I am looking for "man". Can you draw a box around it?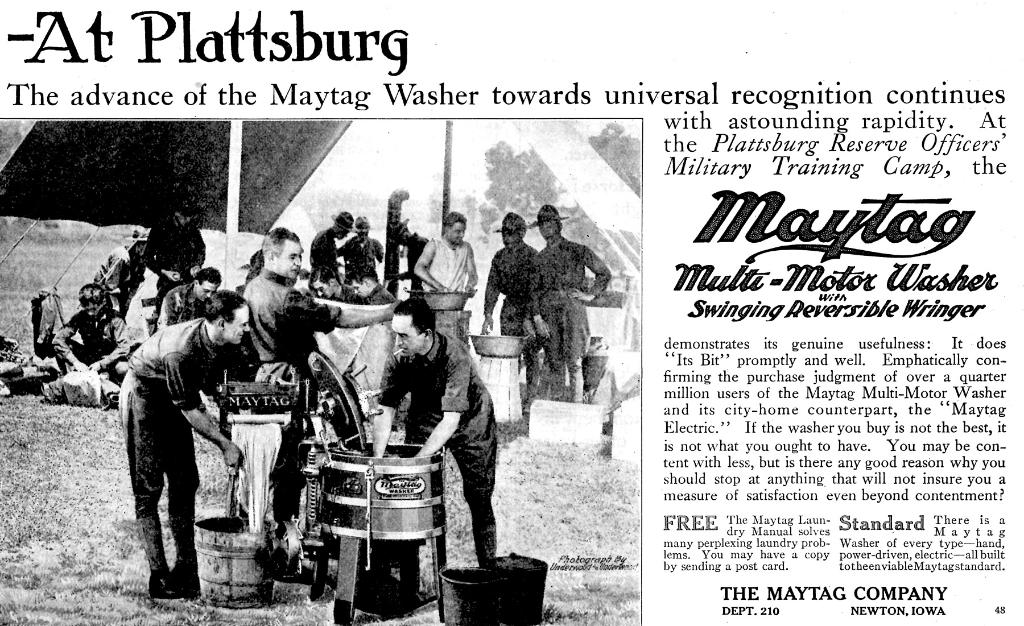
Sure, the bounding box is x1=483, y1=214, x2=540, y2=402.
